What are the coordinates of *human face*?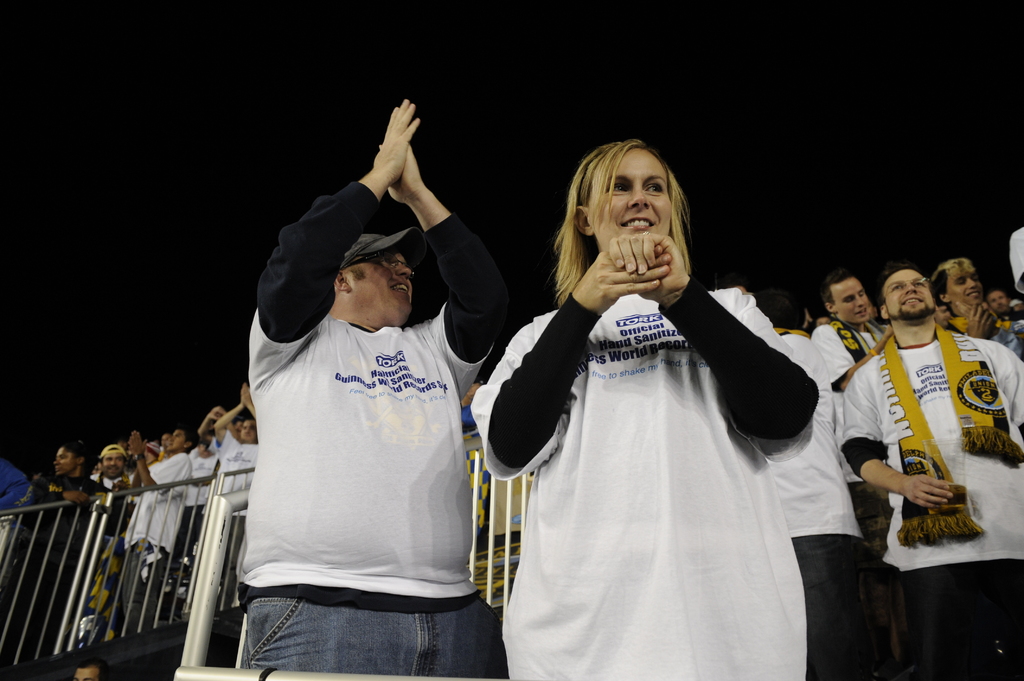
(left=354, top=241, right=417, bottom=318).
